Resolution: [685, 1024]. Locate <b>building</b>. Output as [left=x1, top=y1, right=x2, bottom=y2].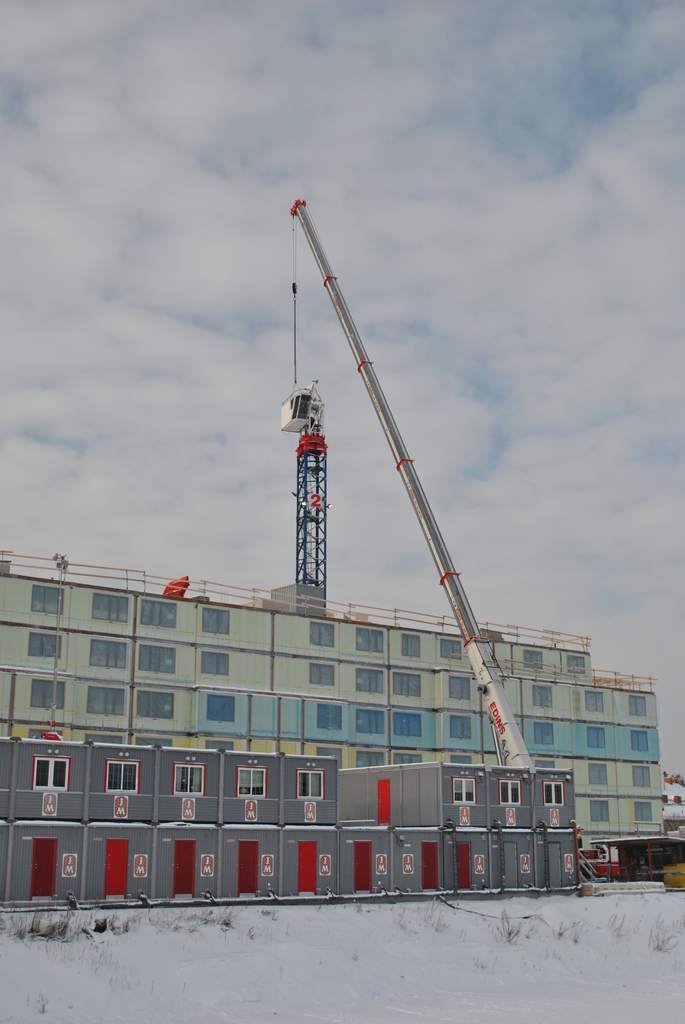
[left=0, top=547, right=663, bottom=844].
